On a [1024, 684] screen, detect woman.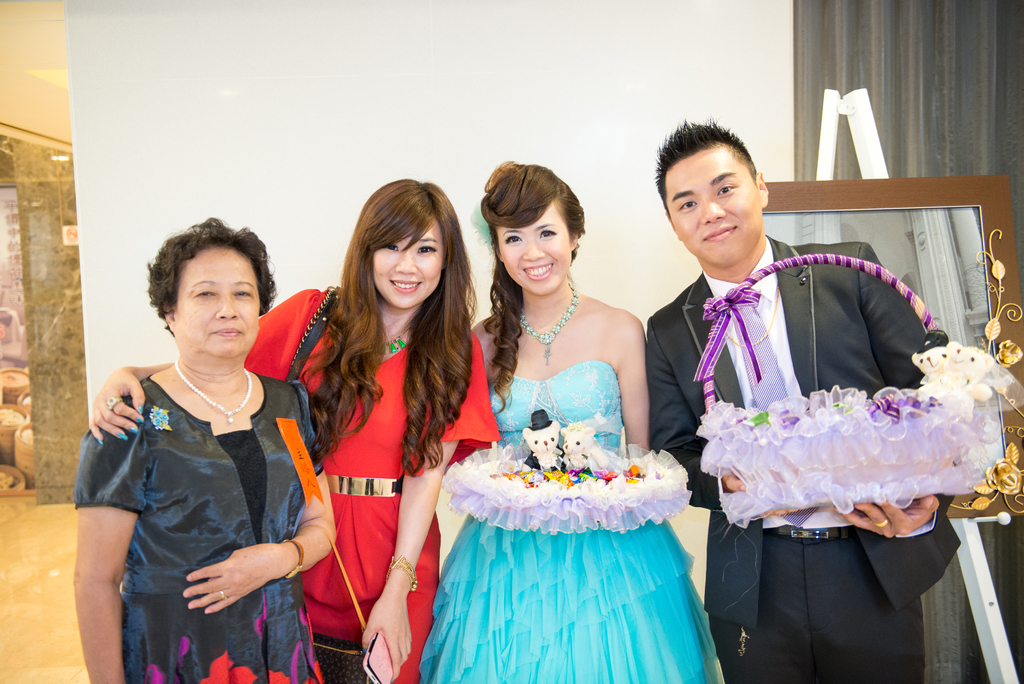
detection(414, 147, 719, 683).
